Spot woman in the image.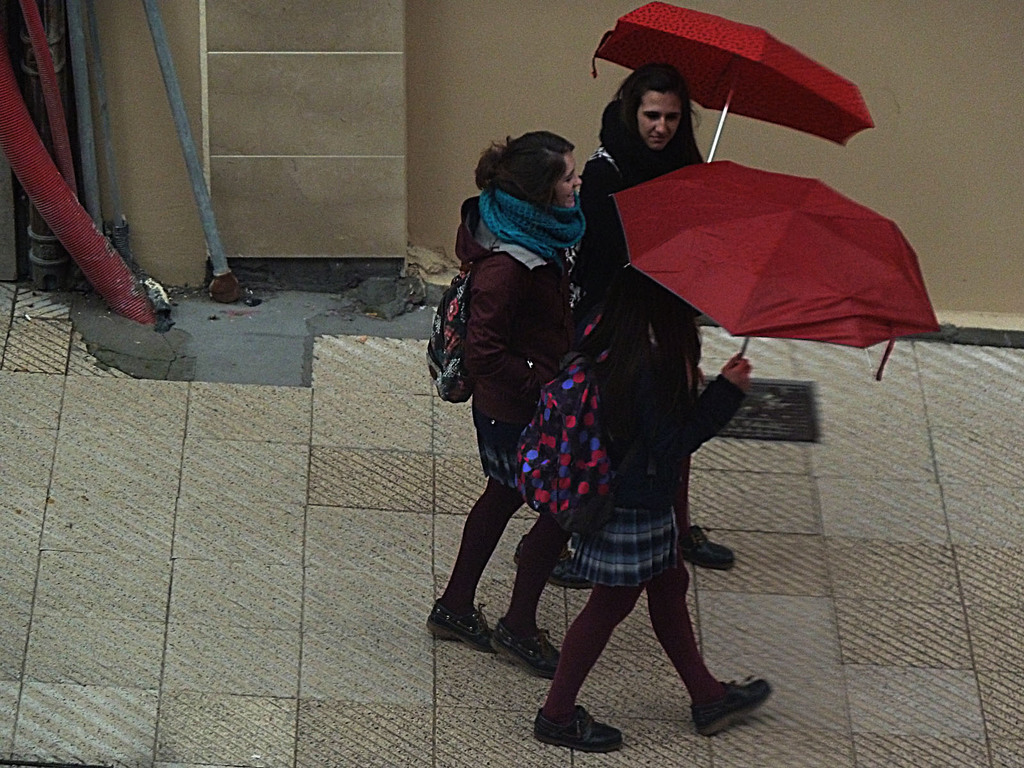
woman found at bbox(510, 56, 746, 567).
